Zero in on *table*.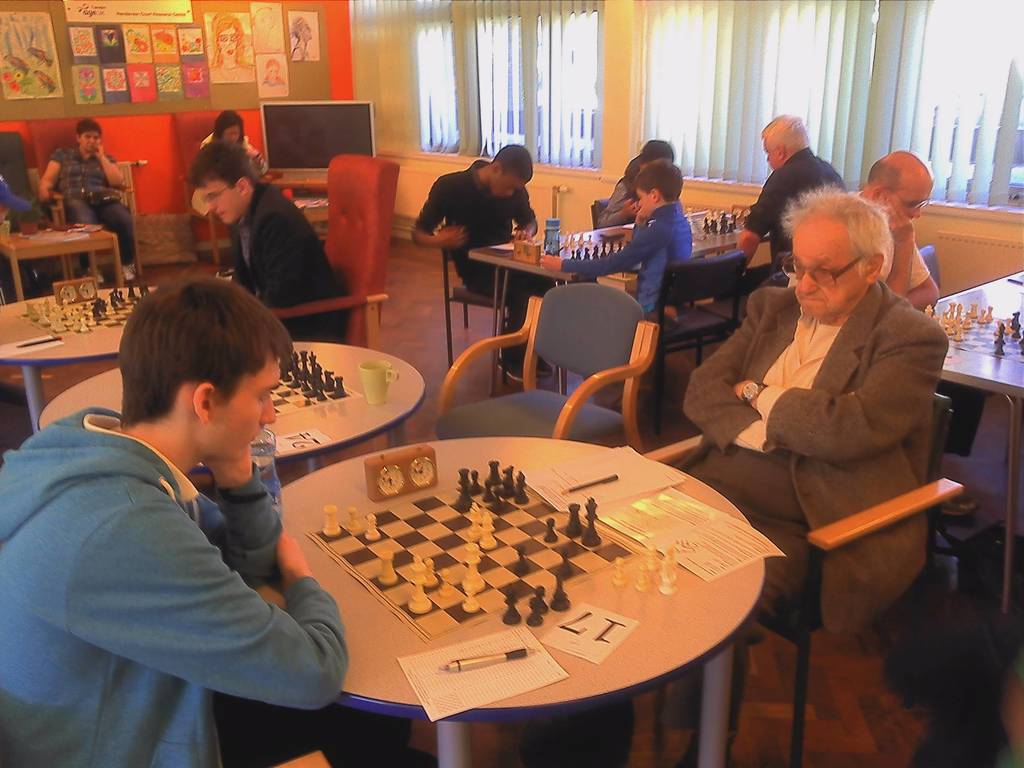
Zeroed in: bbox=[0, 220, 126, 302].
